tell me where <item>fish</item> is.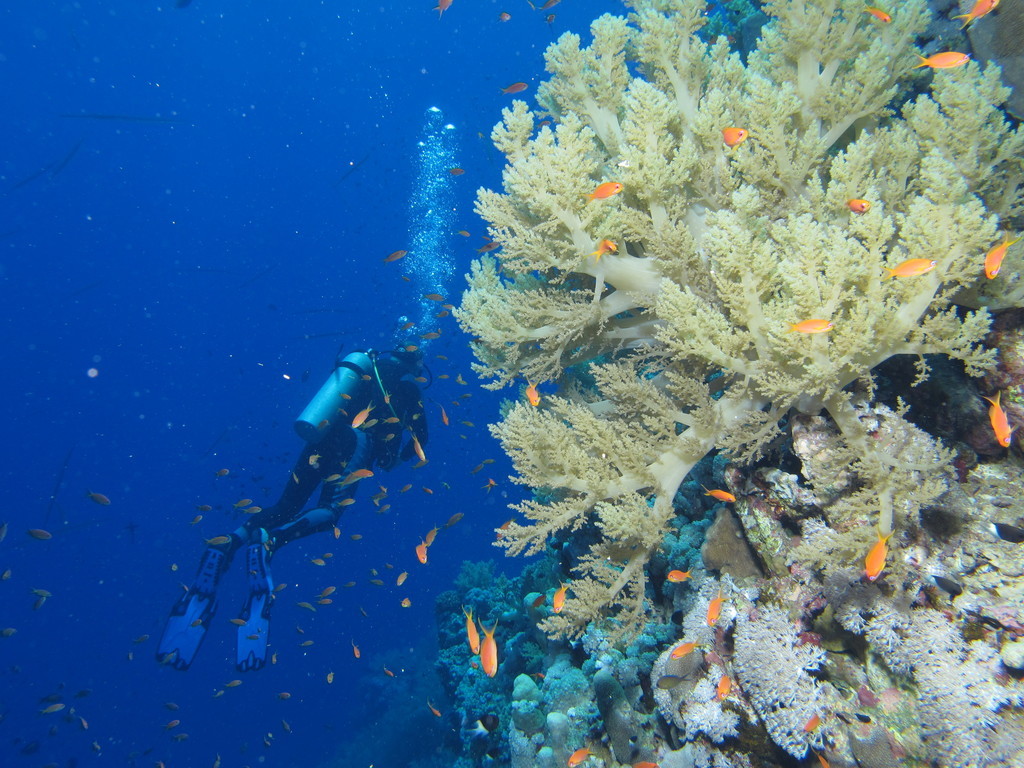
<item>fish</item> is at box=[481, 458, 496, 469].
